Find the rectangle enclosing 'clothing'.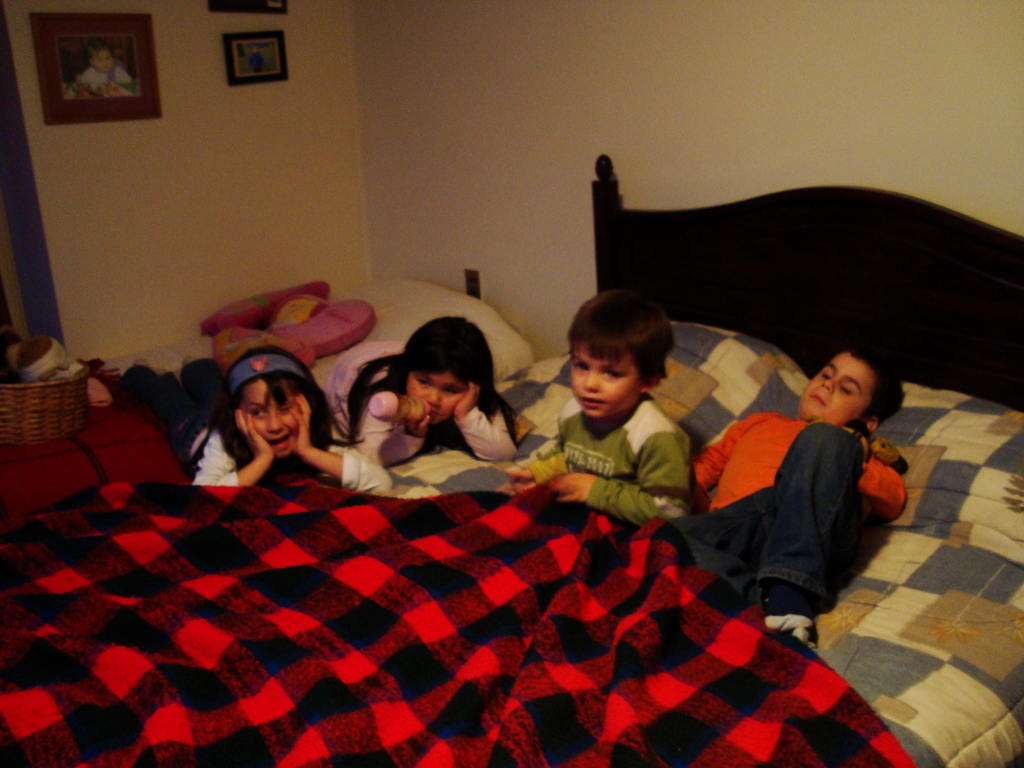
rect(653, 408, 910, 648).
